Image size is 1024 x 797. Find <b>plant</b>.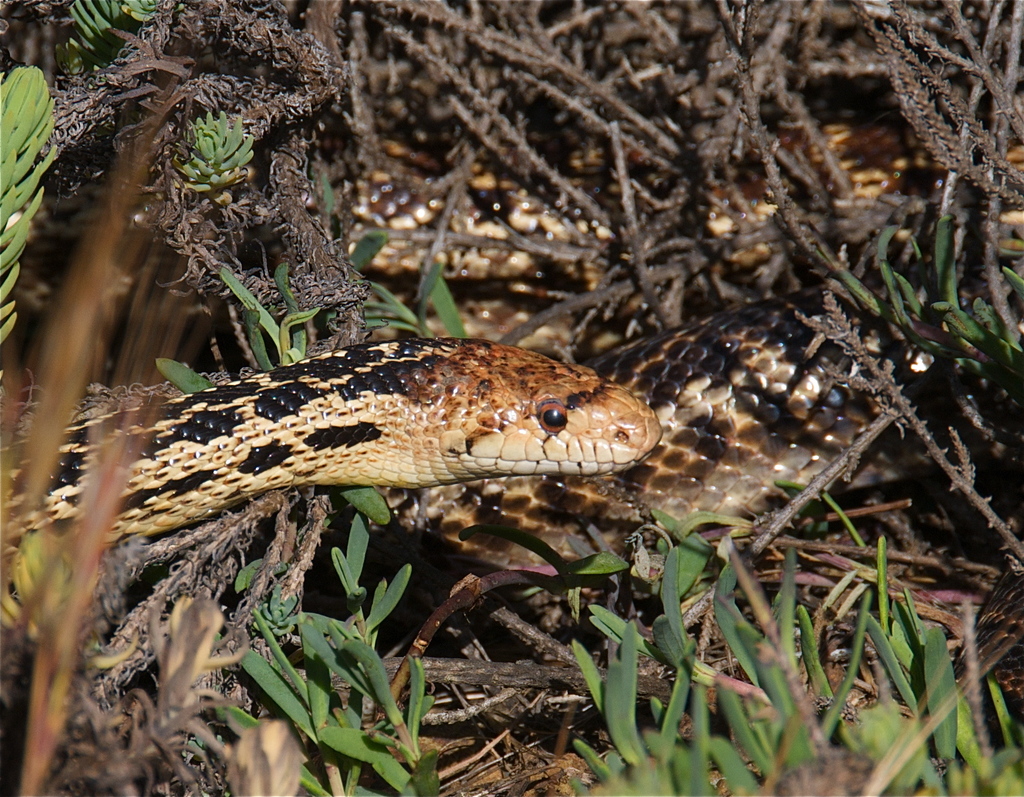
l=175, t=102, r=256, b=252.
